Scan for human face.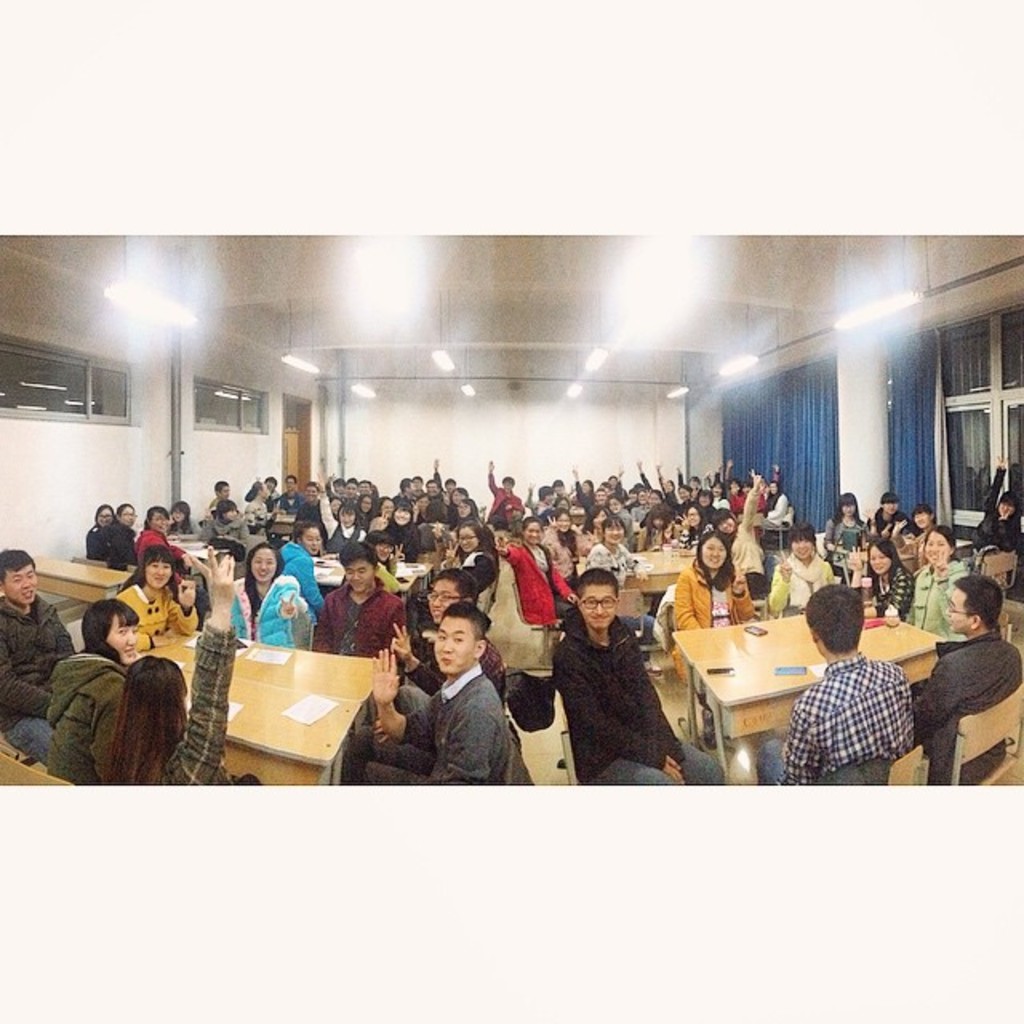
Scan result: select_region(248, 546, 277, 587).
